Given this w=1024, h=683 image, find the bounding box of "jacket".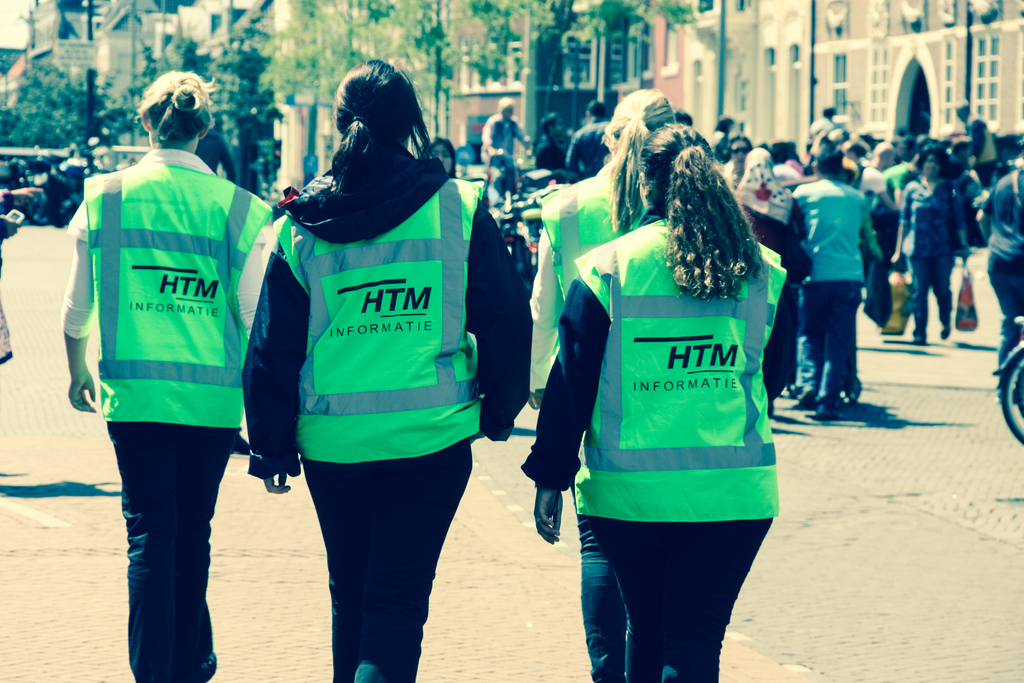
BBox(72, 115, 252, 415).
